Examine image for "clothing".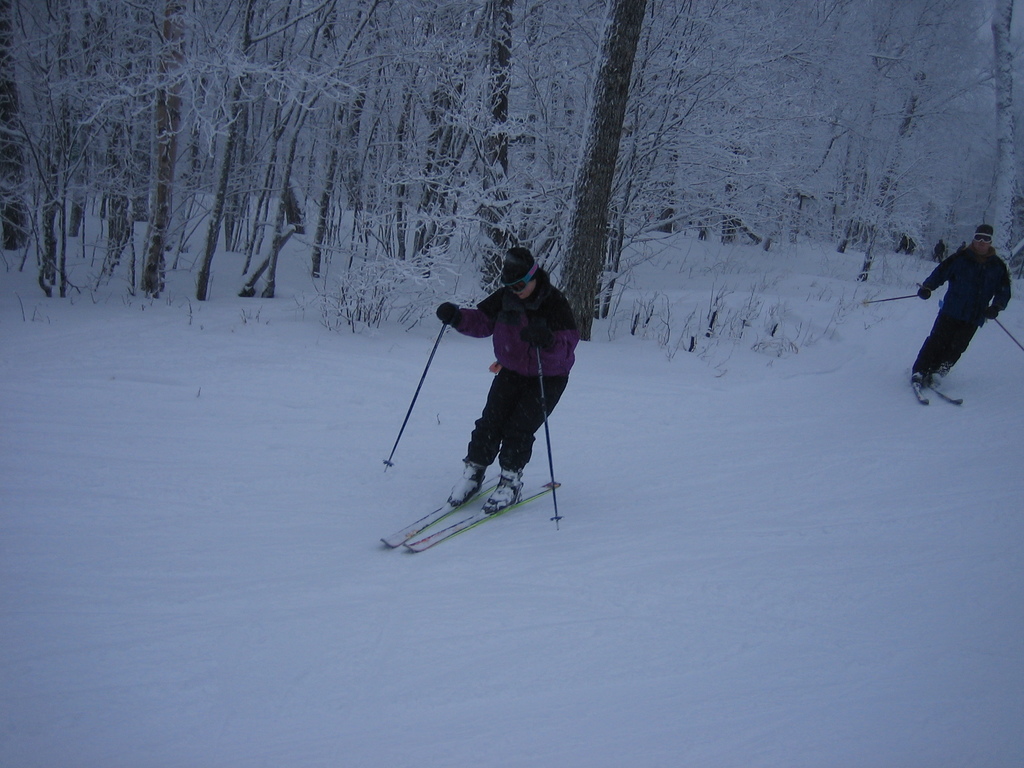
Examination result: 907, 246, 1011, 380.
